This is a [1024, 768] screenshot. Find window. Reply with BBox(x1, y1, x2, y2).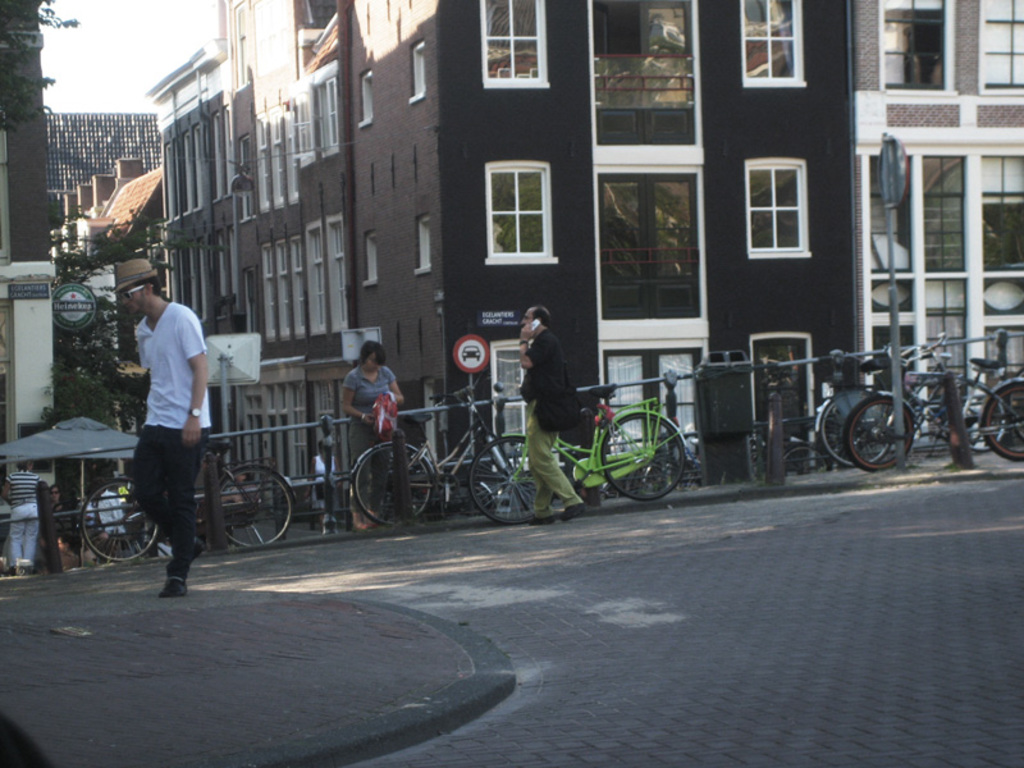
BBox(413, 215, 433, 275).
